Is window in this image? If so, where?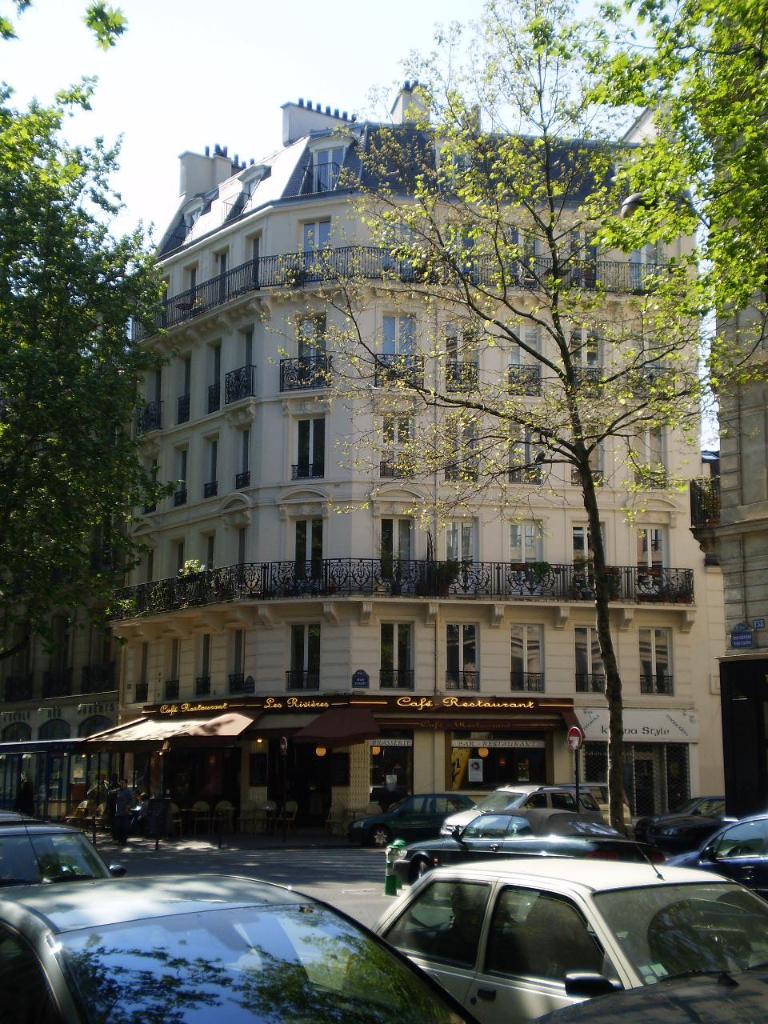
Yes, at 632, 526, 666, 600.
